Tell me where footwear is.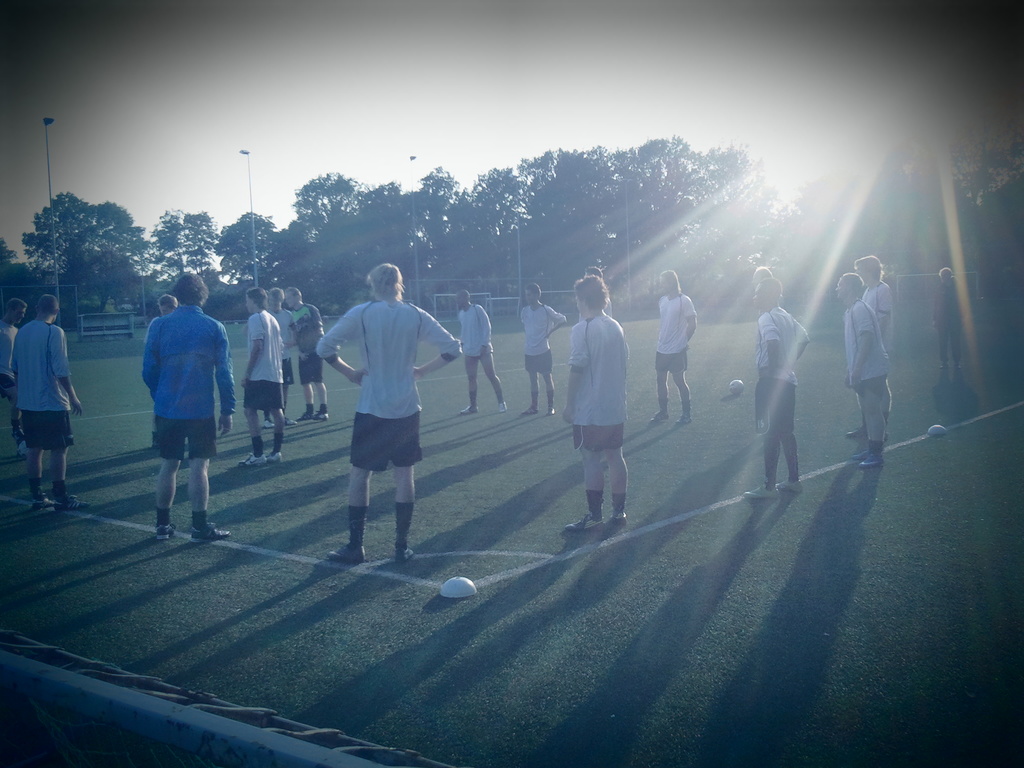
footwear is at BBox(283, 420, 294, 428).
